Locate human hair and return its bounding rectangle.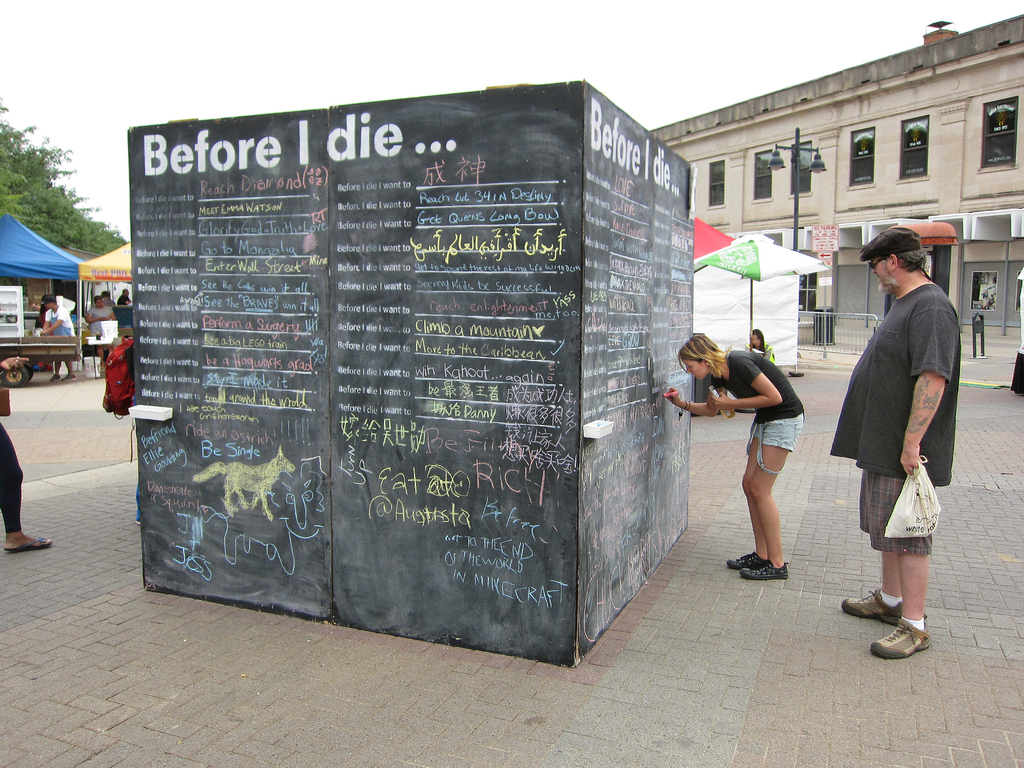
locate(94, 296, 102, 303).
